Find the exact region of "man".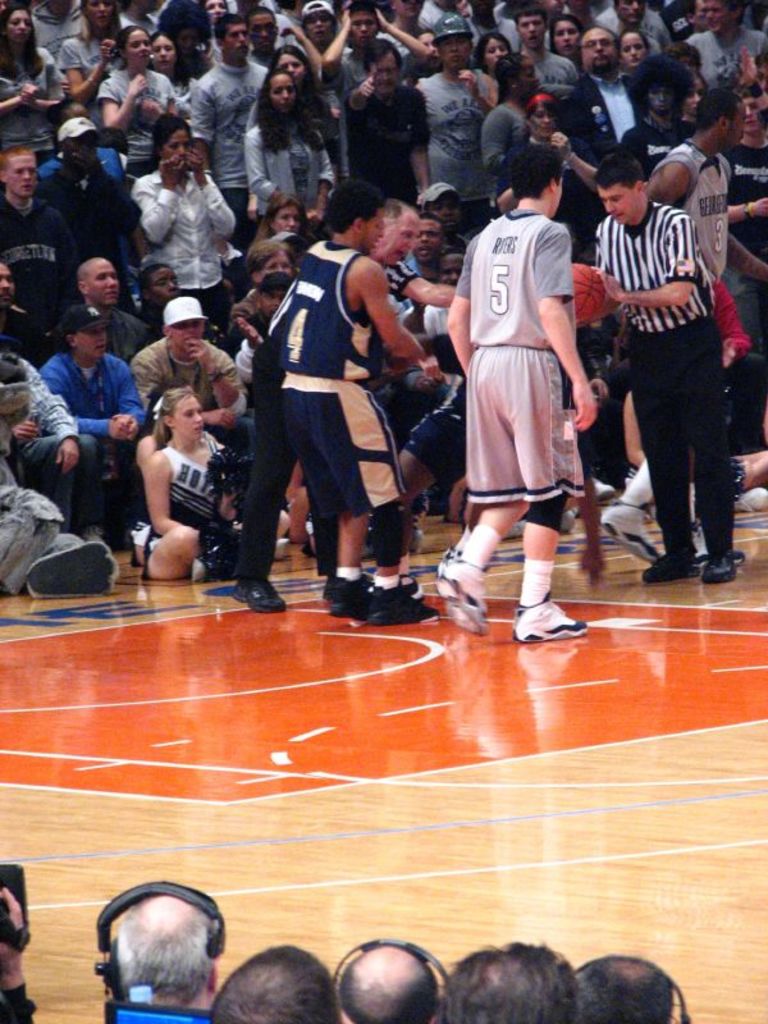
Exact region: 0 150 83 316.
